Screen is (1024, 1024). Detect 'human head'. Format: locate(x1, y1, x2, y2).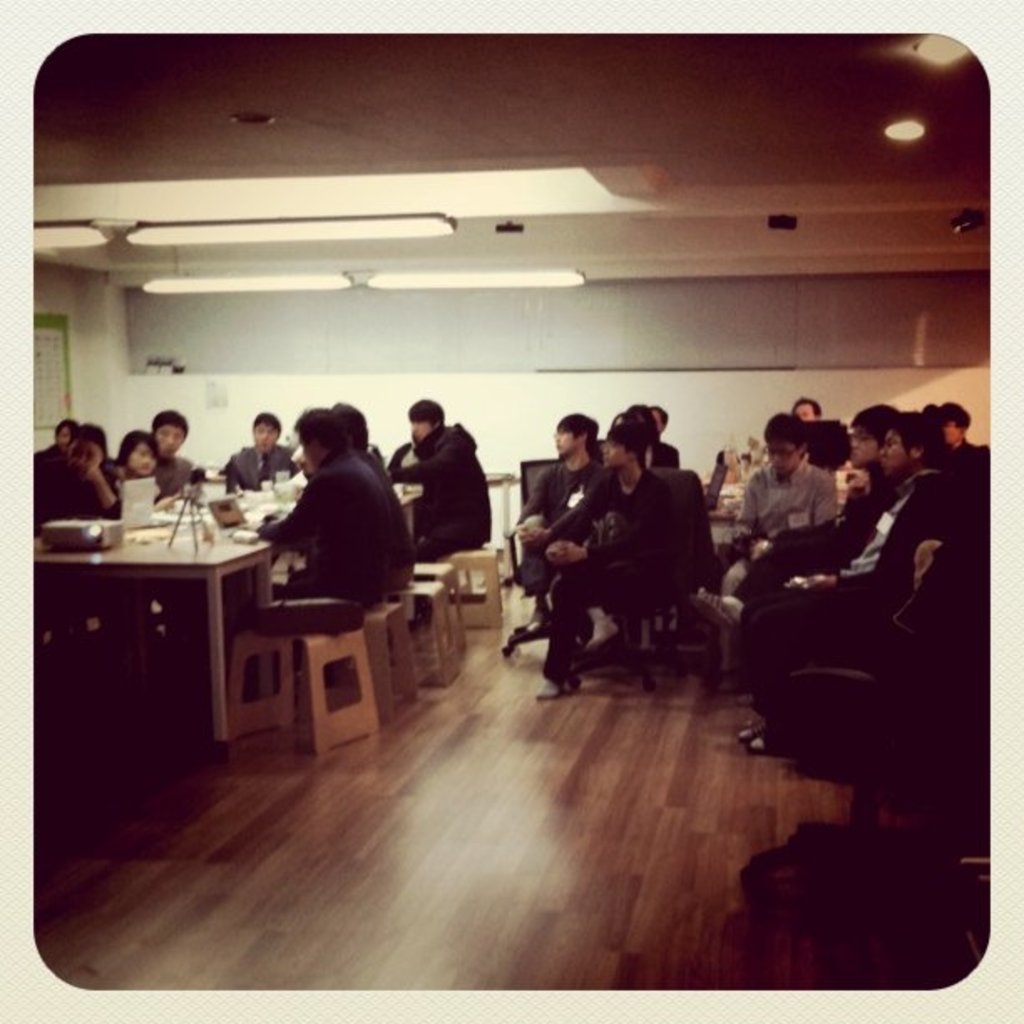
locate(651, 402, 668, 432).
